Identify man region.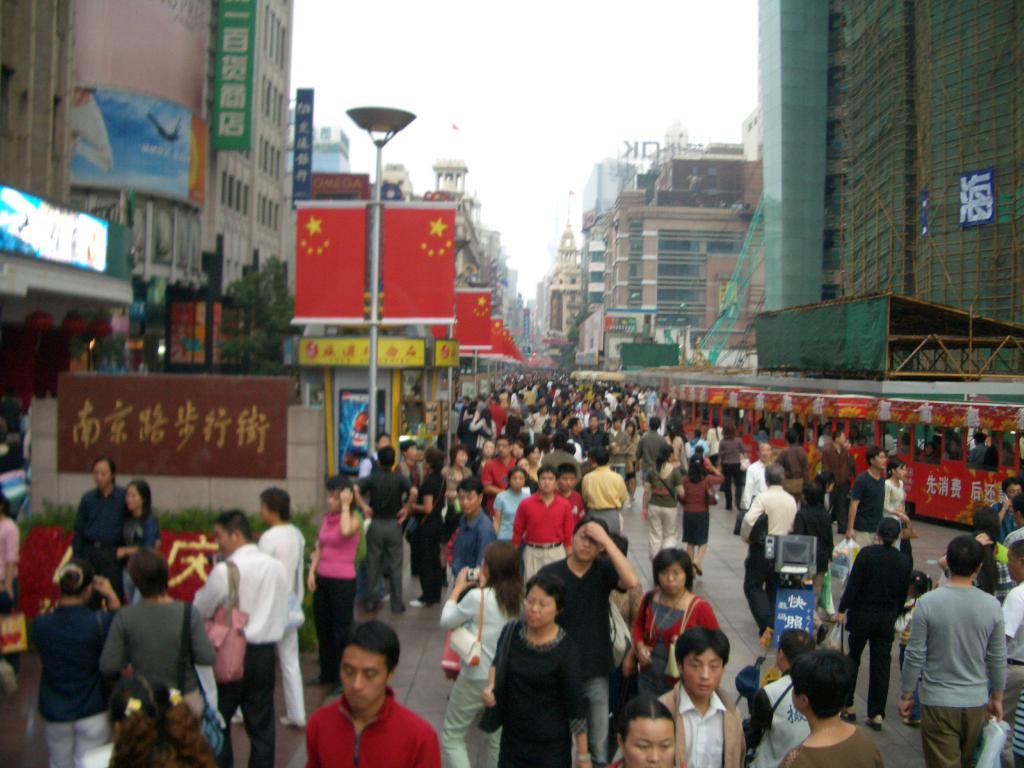
Region: 353:448:419:614.
